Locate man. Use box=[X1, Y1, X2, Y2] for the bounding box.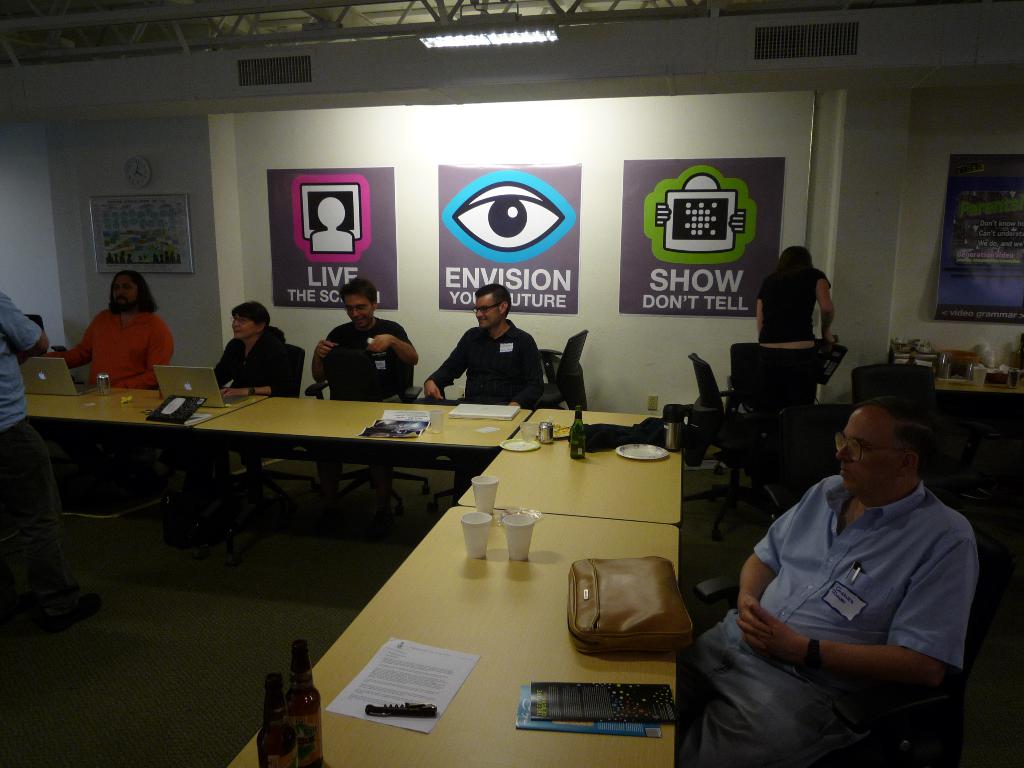
box=[681, 395, 968, 767].
